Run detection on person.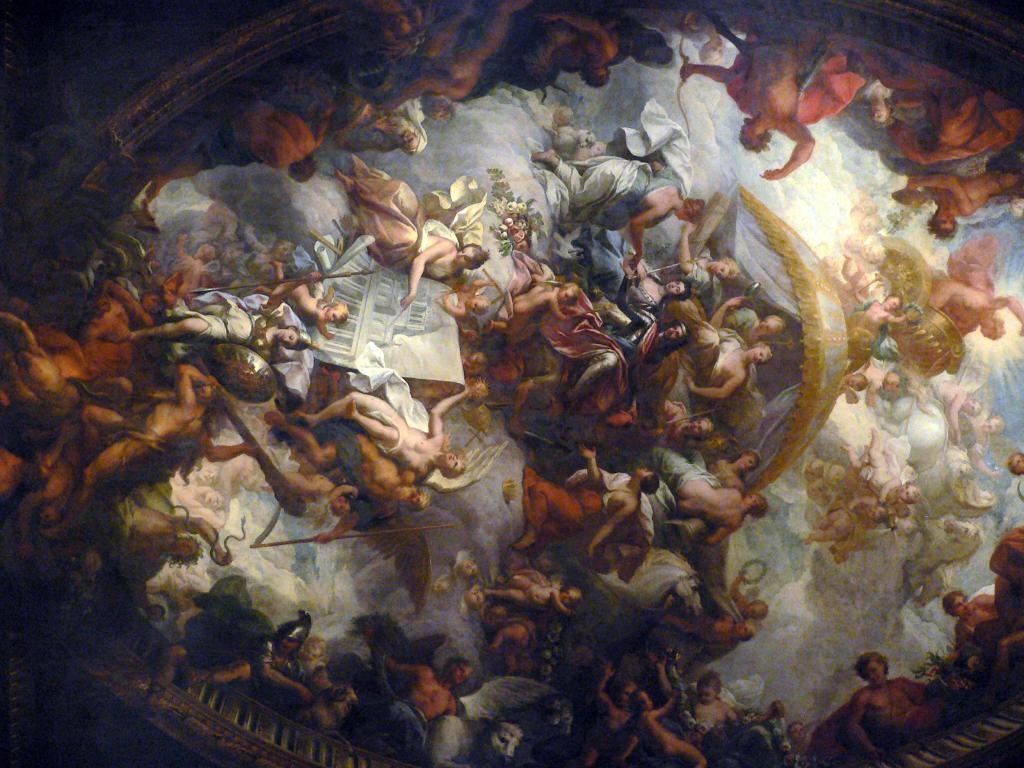
Result: crop(858, 76, 888, 125).
